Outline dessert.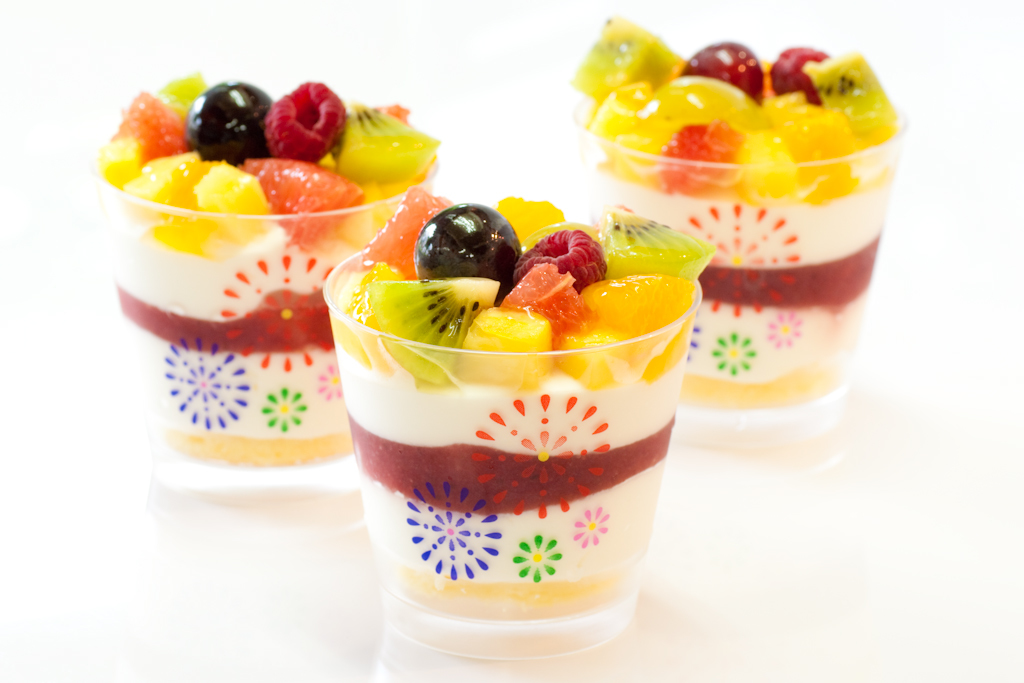
Outline: pyautogui.locateOnScreen(334, 191, 717, 619).
